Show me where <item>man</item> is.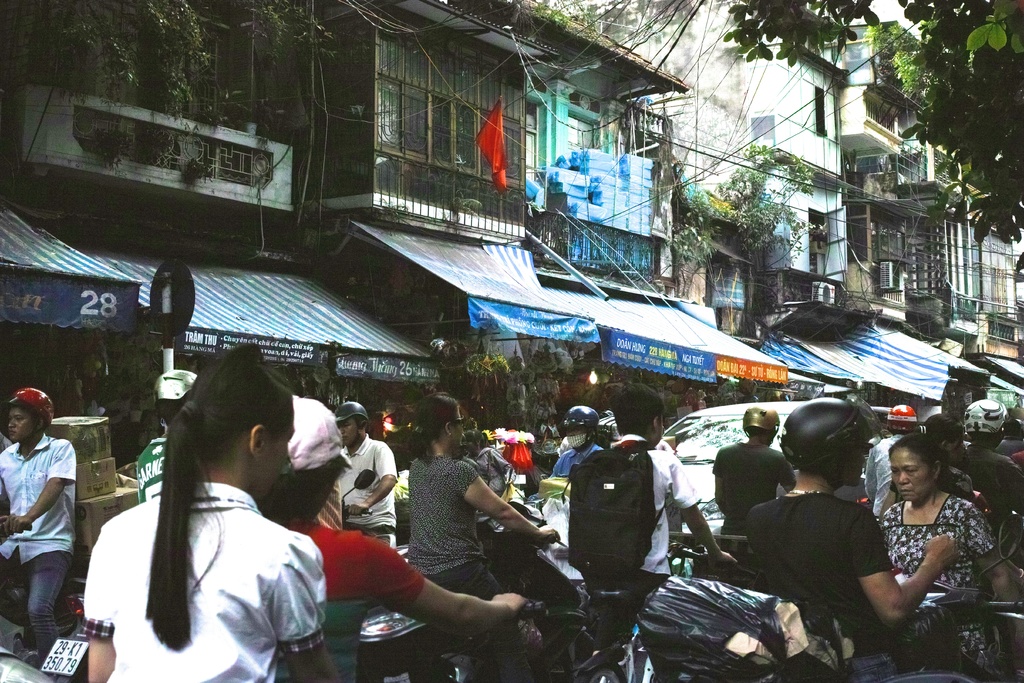
<item>man</item> is at region(323, 405, 410, 552).
